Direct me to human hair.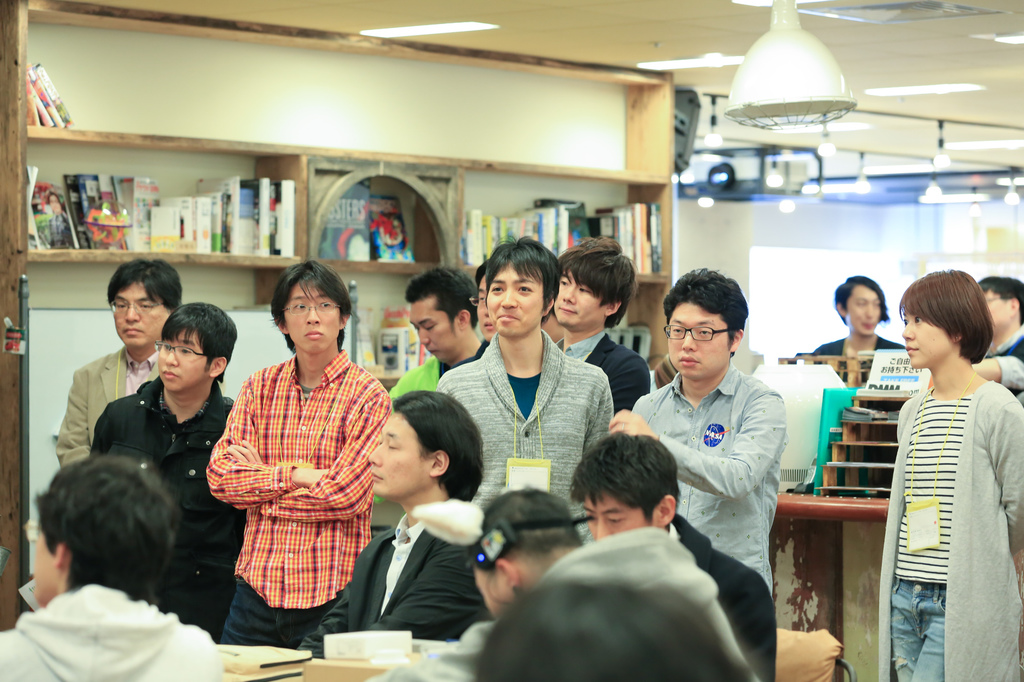
Direction: locate(272, 261, 349, 357).
